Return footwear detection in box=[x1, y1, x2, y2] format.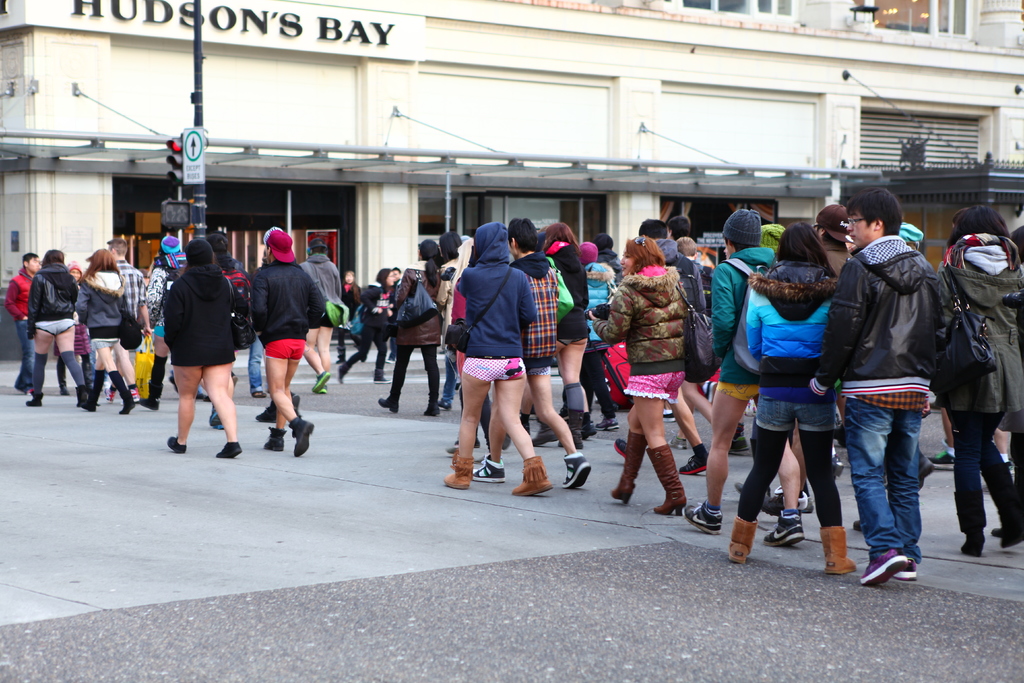
box=[217, 441, 239, 457].
